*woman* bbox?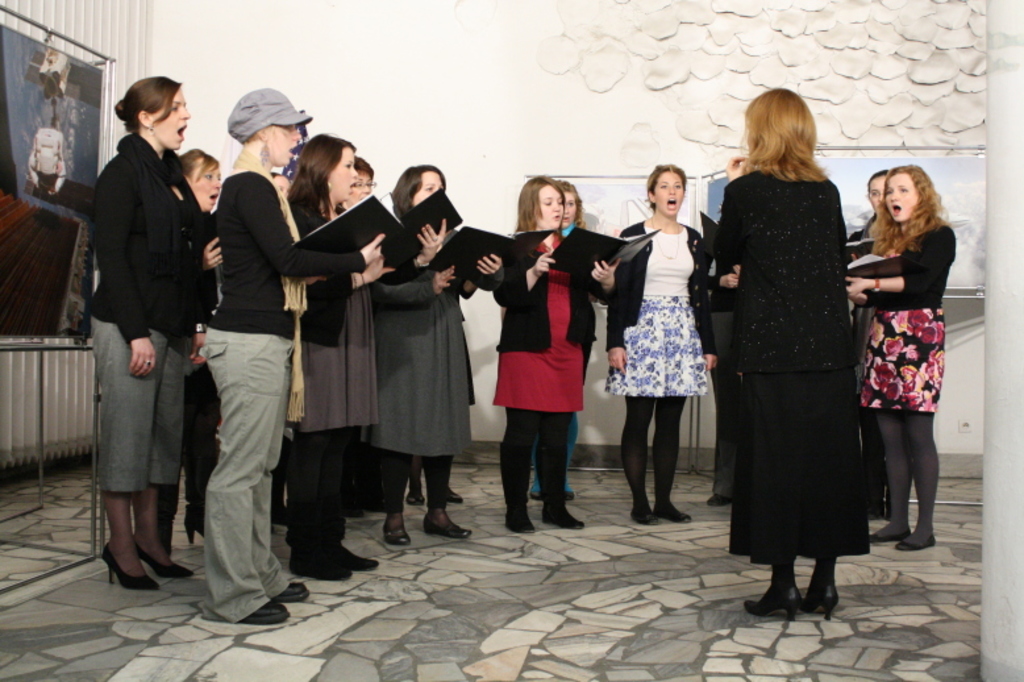
[left=197, top=86, right=388, bottom=633]
